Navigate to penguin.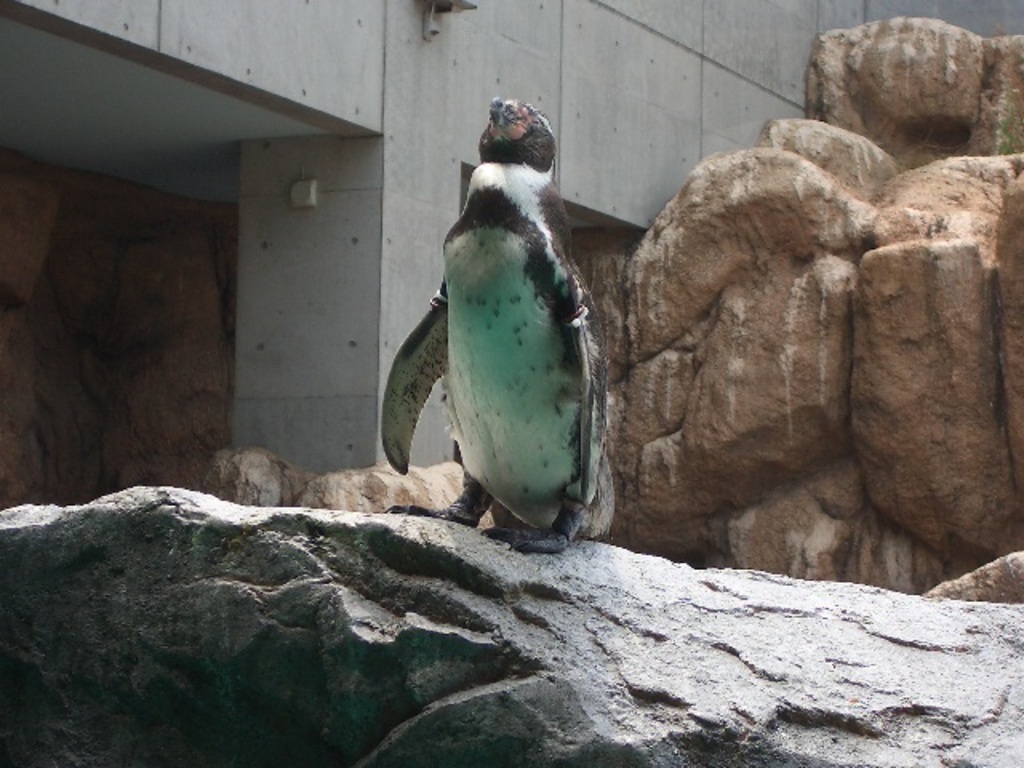
Navigation target: [378, 91, 621, 558].
